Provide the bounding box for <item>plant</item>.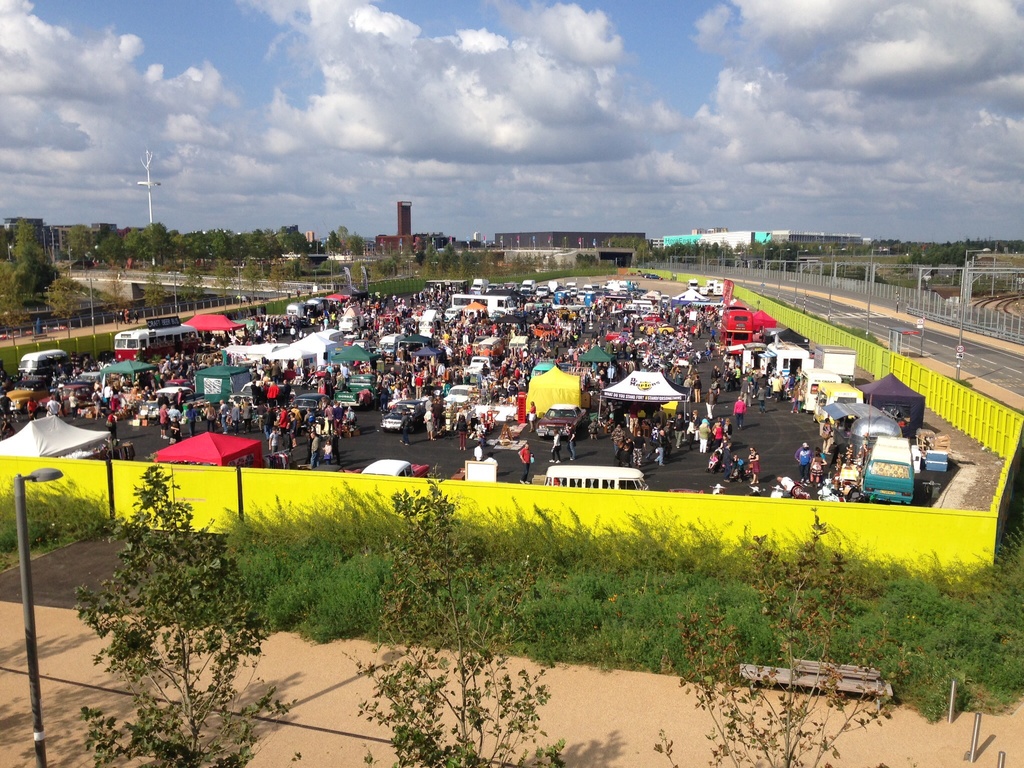
464:500:573:650.
